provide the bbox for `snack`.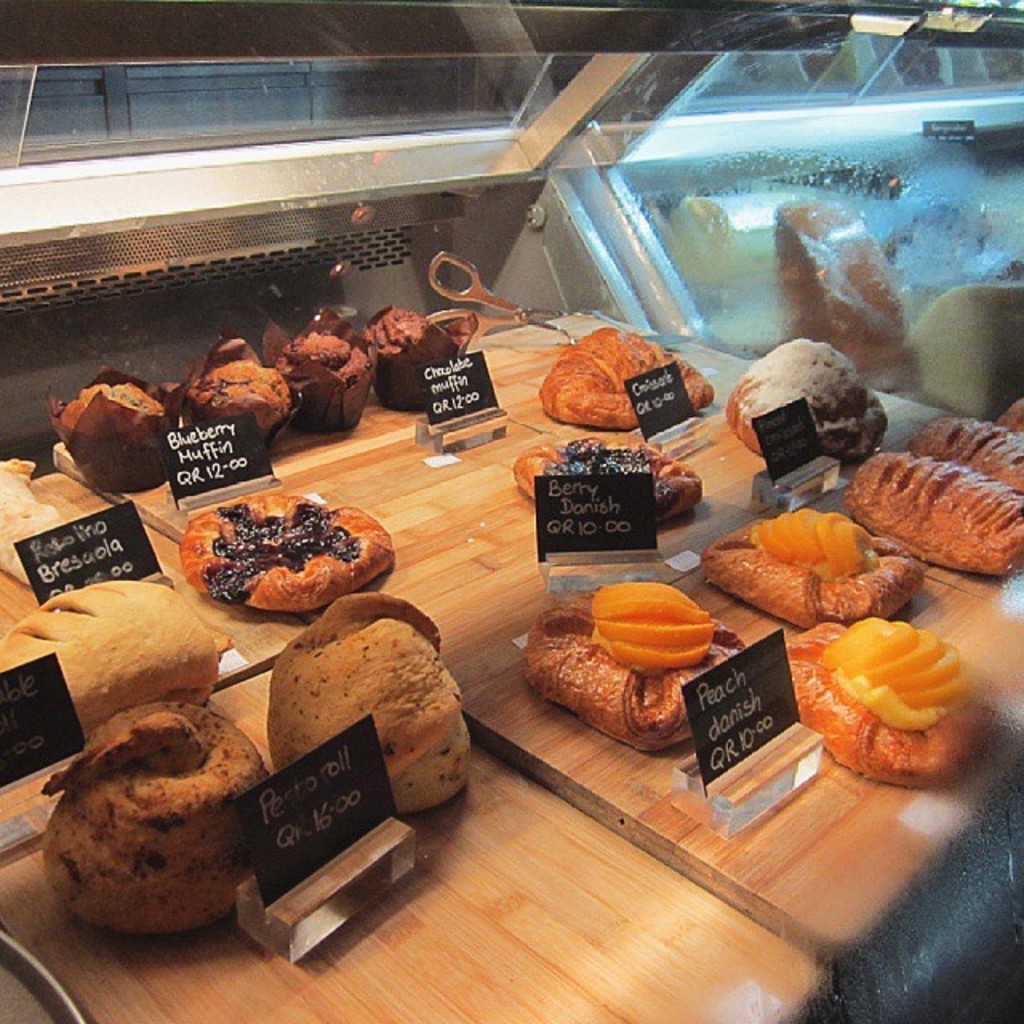
46, 699, 269, 941.
